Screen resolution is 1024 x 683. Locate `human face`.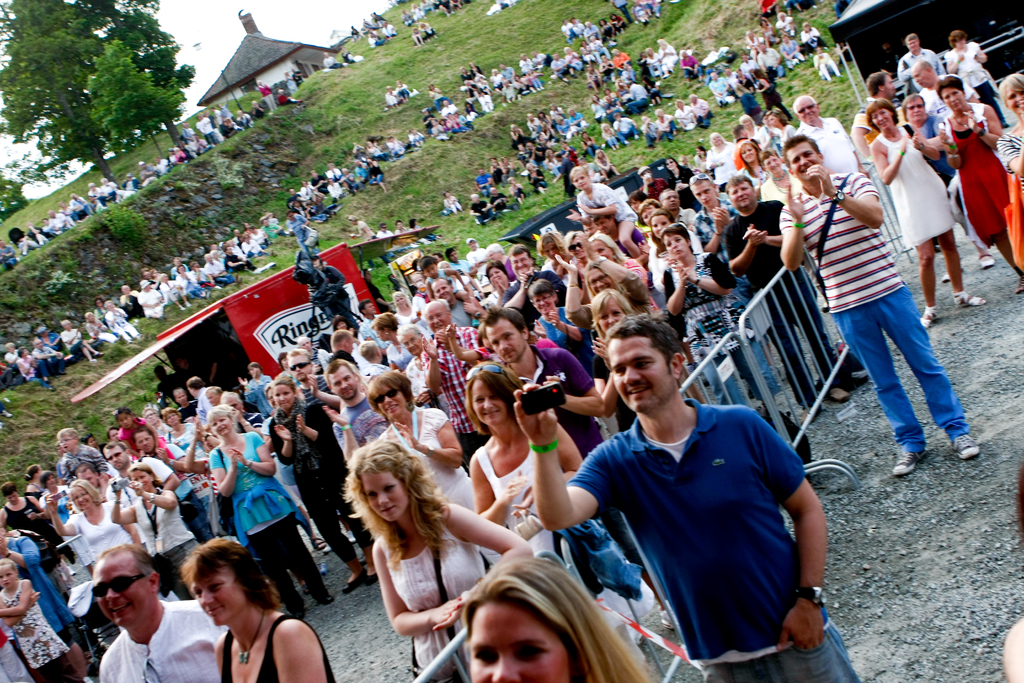
l=0, t=563, r=14, b=589.
